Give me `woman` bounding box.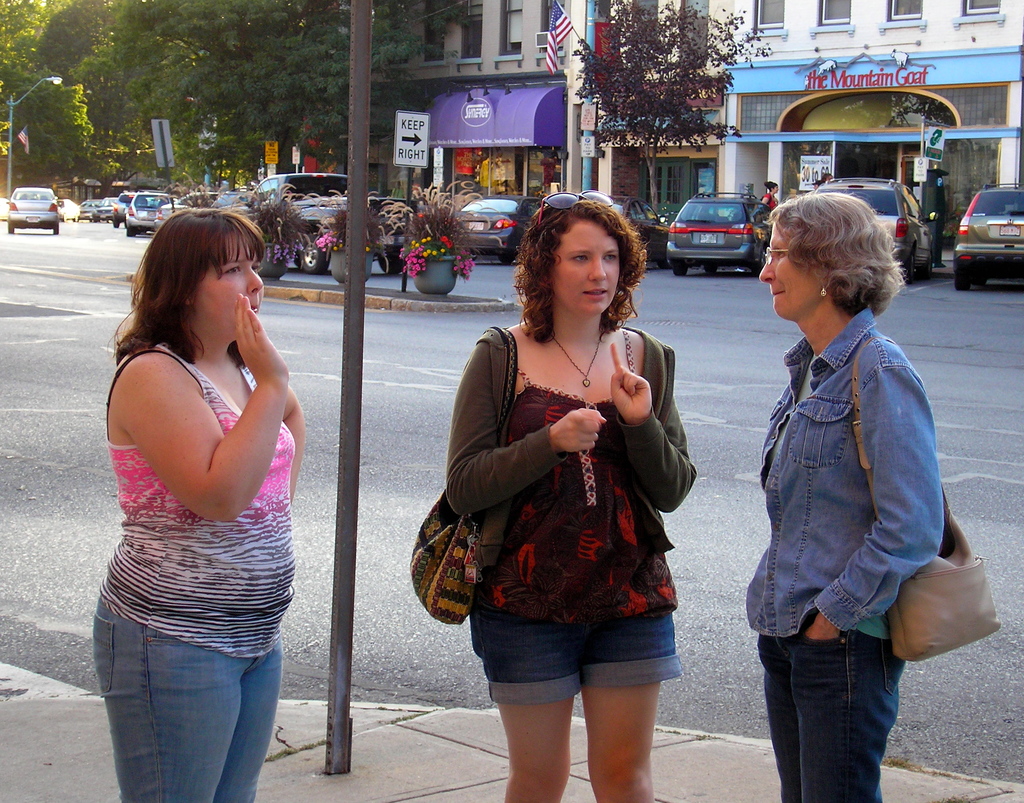
[757,179,782,211].
